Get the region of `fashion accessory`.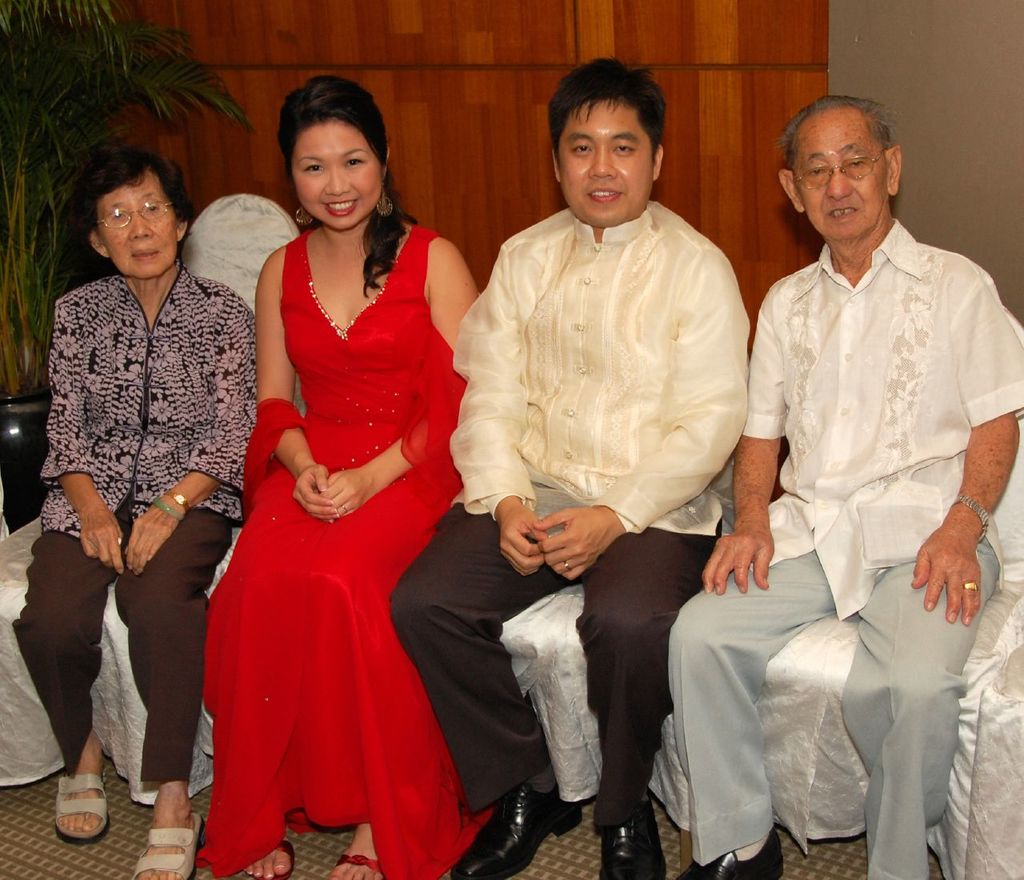
(133,813,206,879).
